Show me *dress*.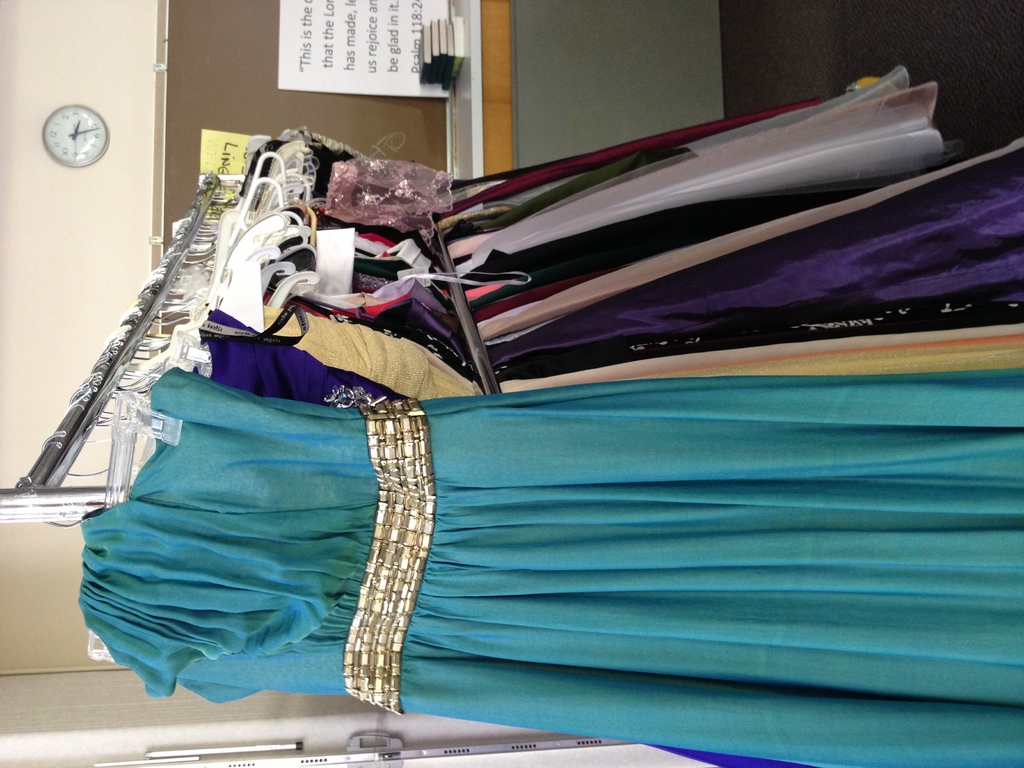
*dress* is here: crop(240, 79, 948, 213).
